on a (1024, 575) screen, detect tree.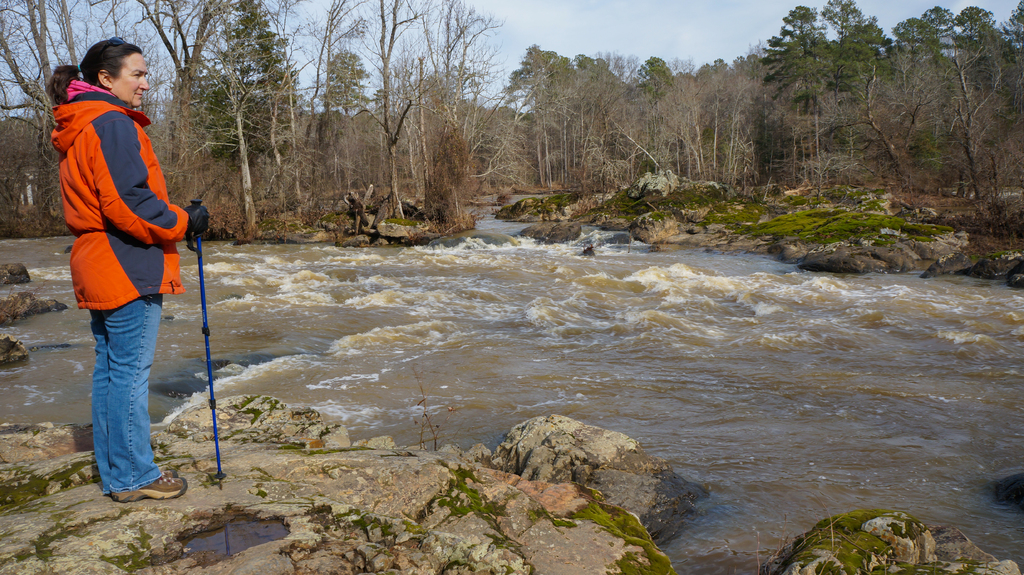
crop(0, 0, 80, 229).
